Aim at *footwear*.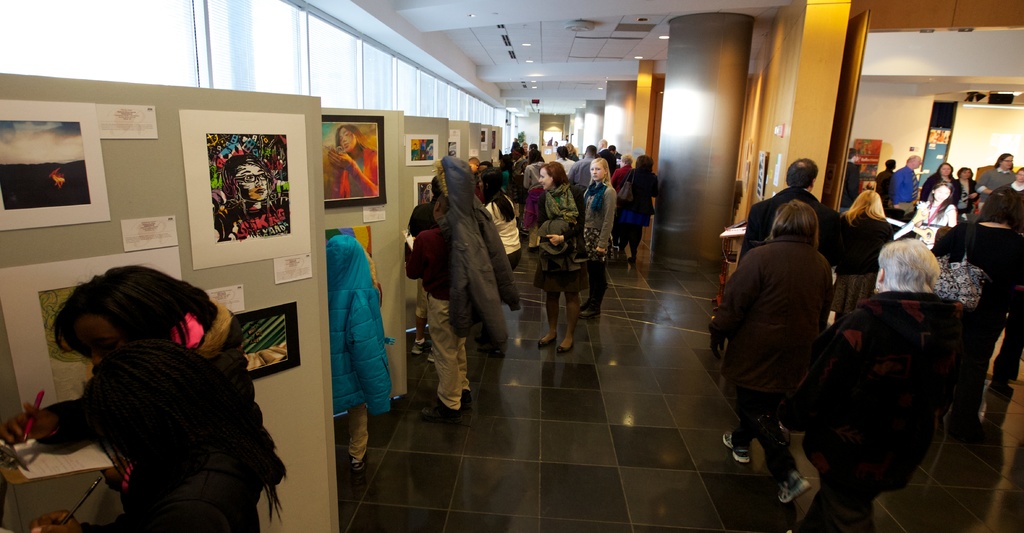
Aimed at x1=431, y1=385, x2=460, y2=409.
